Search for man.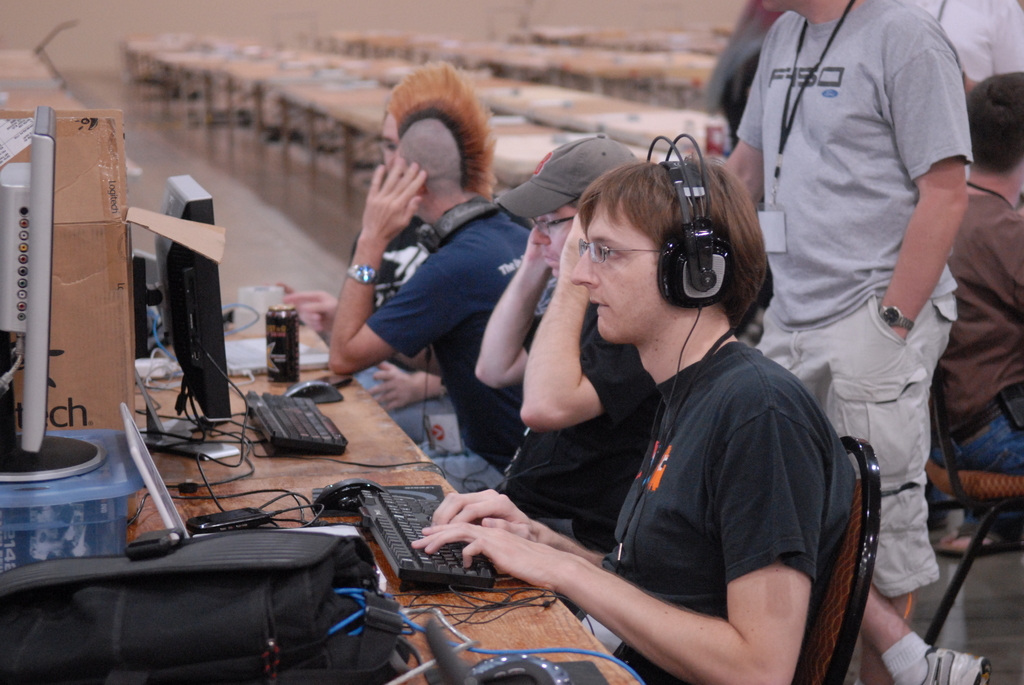
Found at 941,74,1023,477.
